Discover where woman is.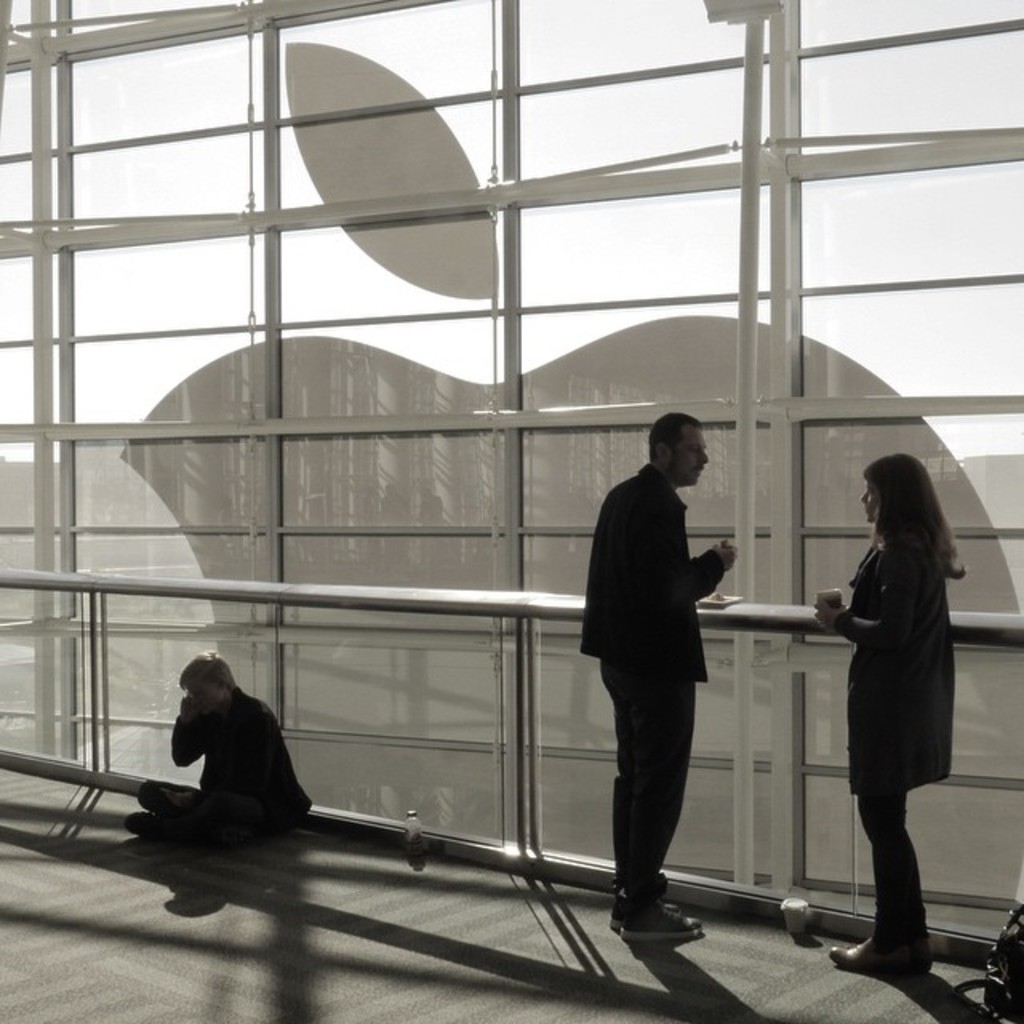
Discovered at 813 454 970 981.
